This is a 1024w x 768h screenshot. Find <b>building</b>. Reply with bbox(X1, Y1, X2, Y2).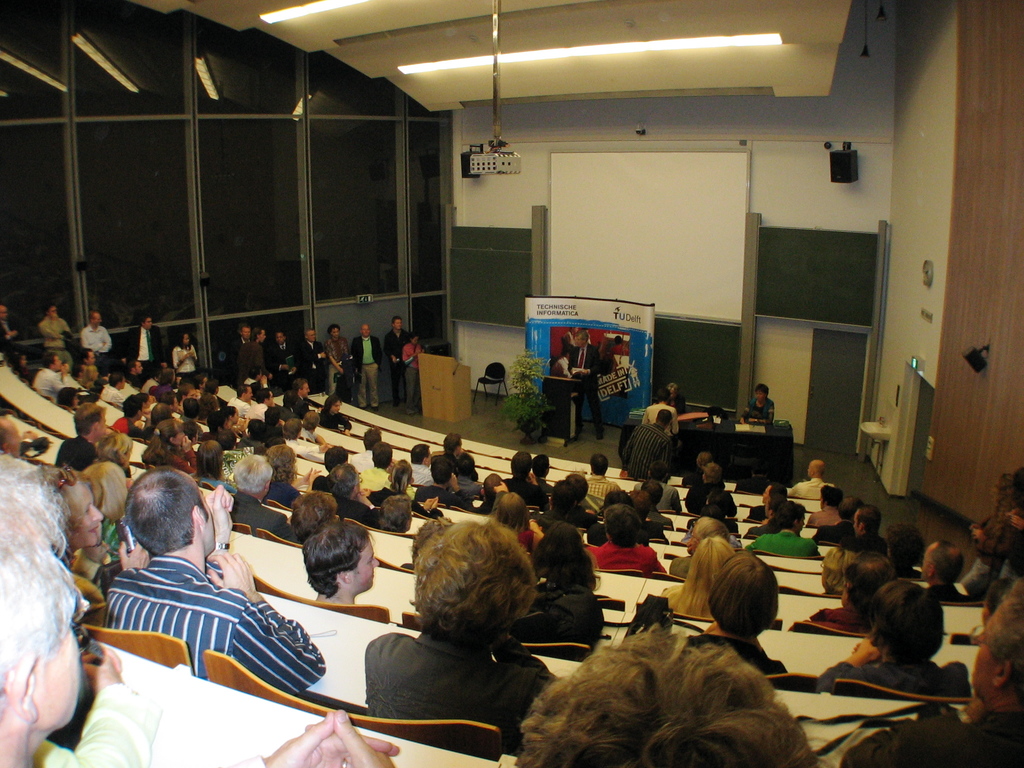
bbox(0, 0, 1023, 767).
